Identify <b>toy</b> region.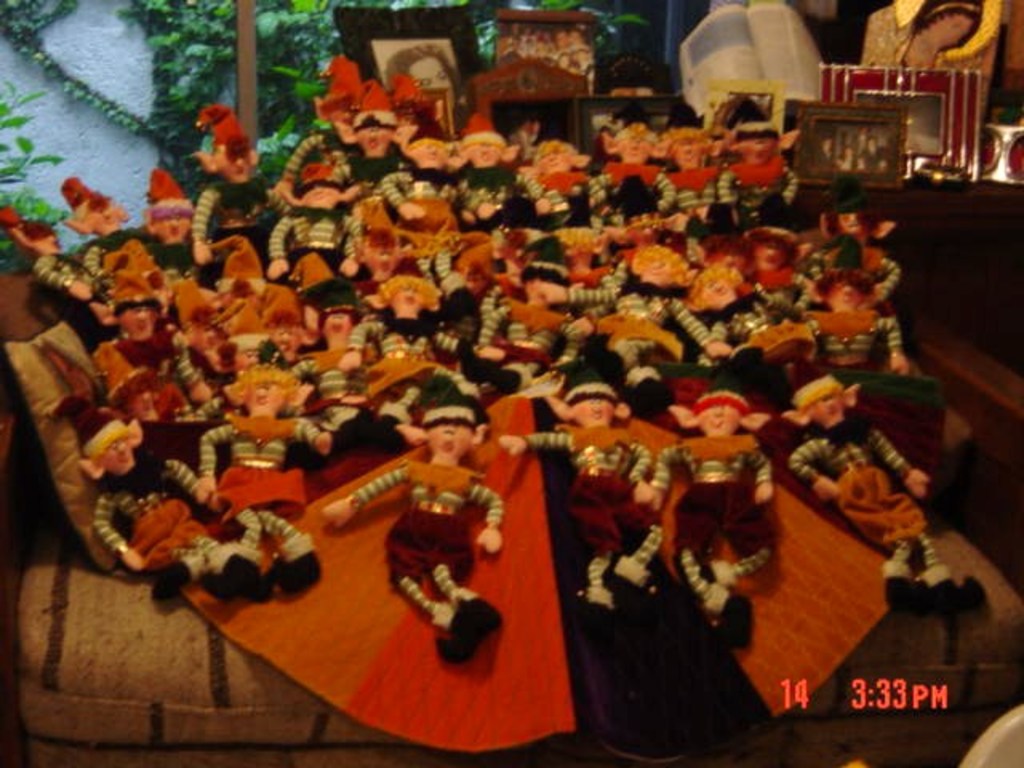
Region: rect(355, 168, 450, 275).
